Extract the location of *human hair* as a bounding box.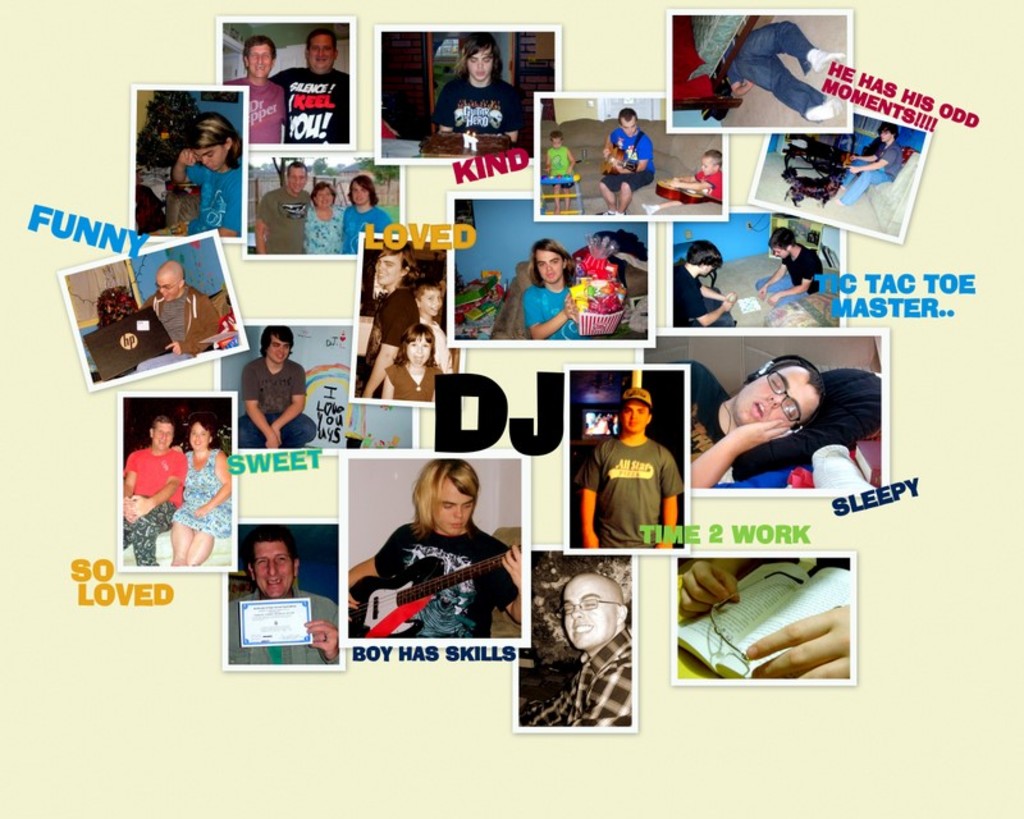
415,279,440,302.
